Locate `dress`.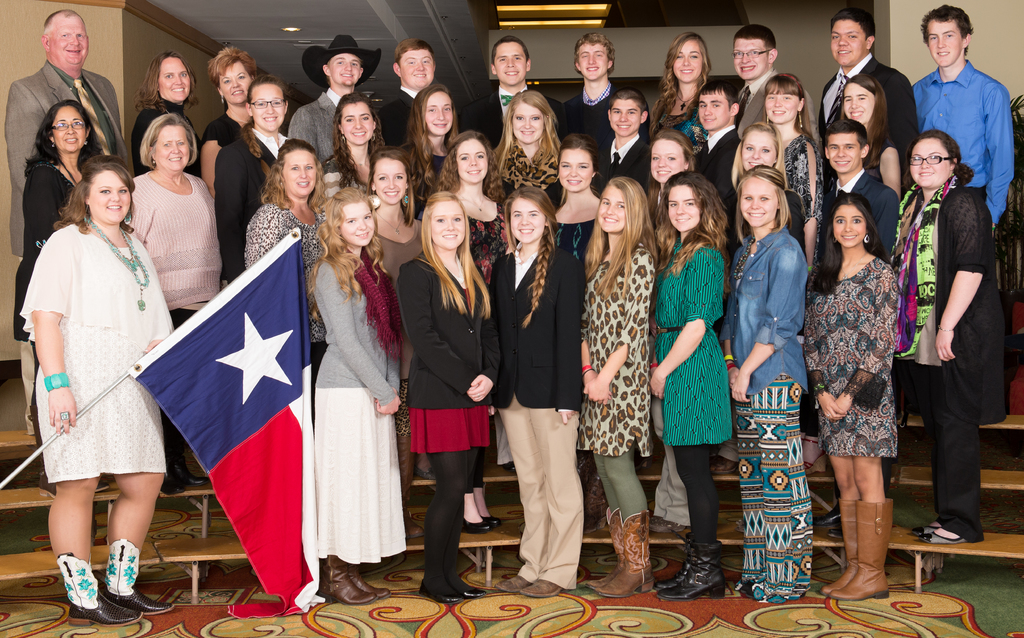
Bounding box: [804,258,902,462].
